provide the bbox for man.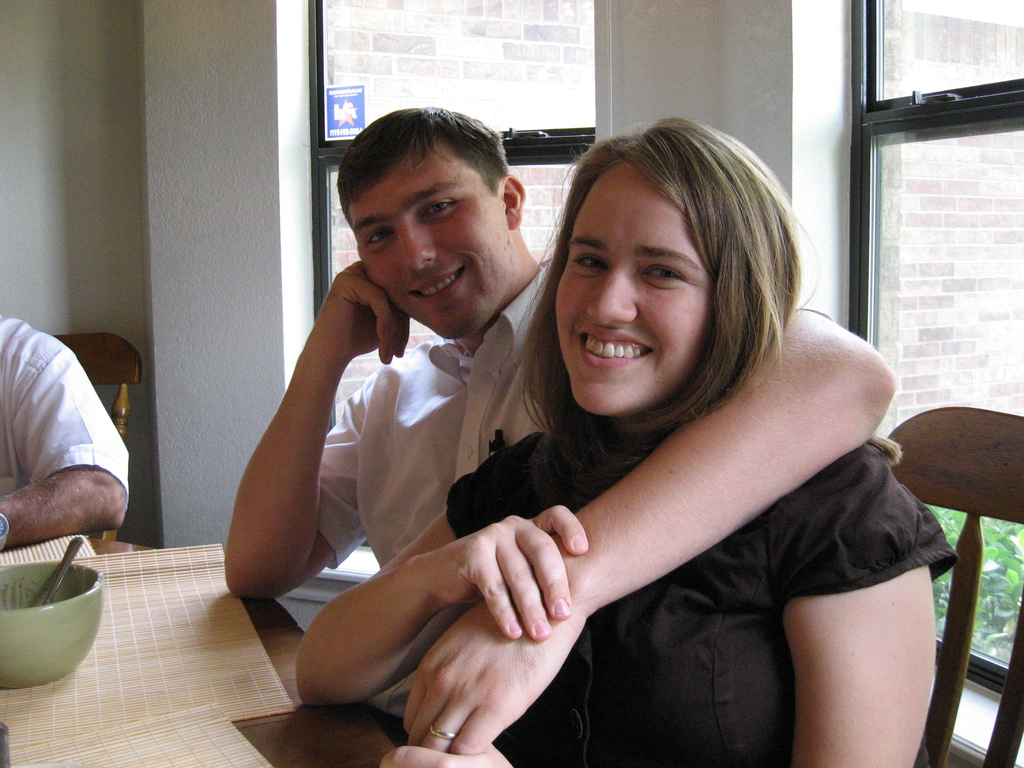
[x1=286, y1=124, x2=980, y2=744].
